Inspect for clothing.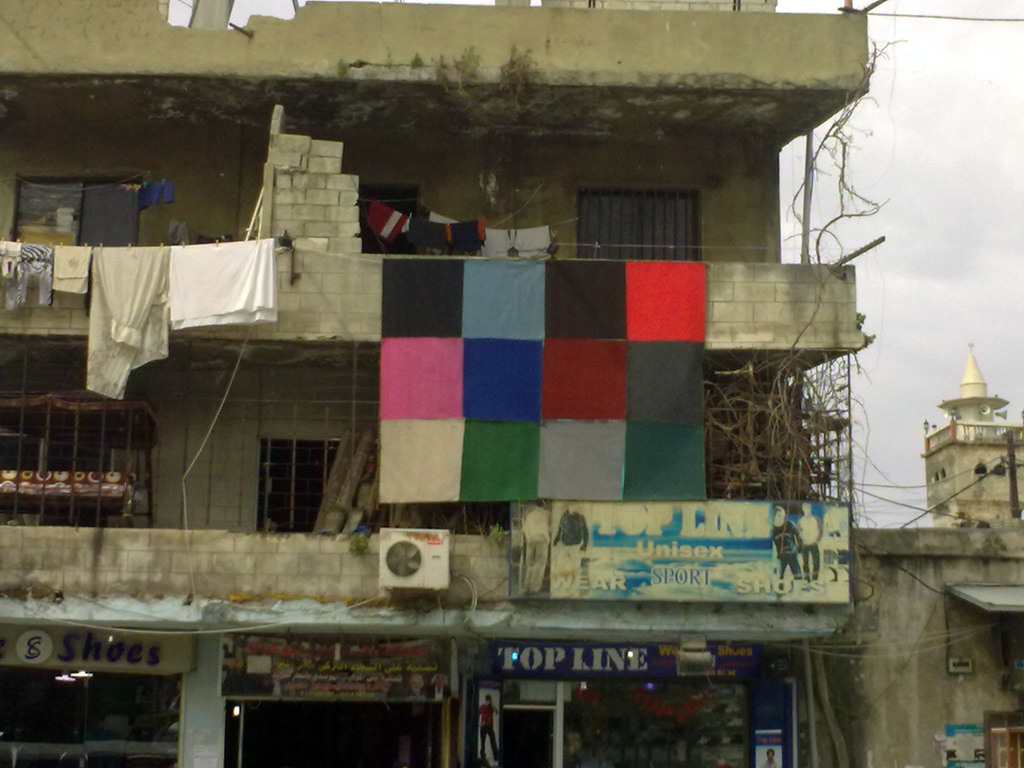
Inspection: bbox(527, 510, 556, 584).
